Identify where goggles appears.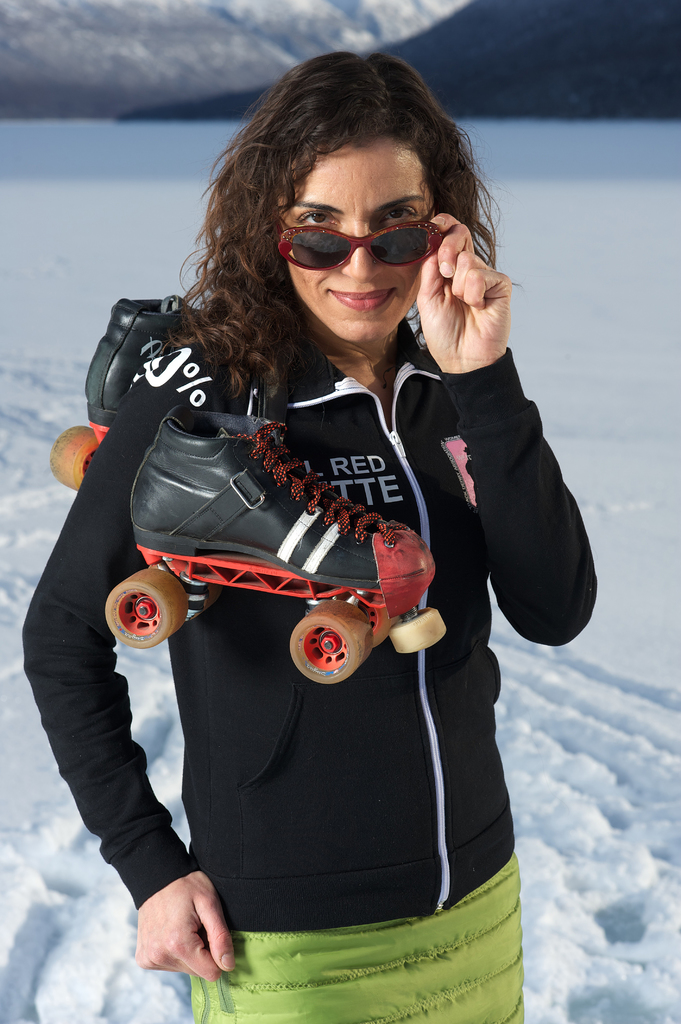
Appears at 266,172,456,258.
